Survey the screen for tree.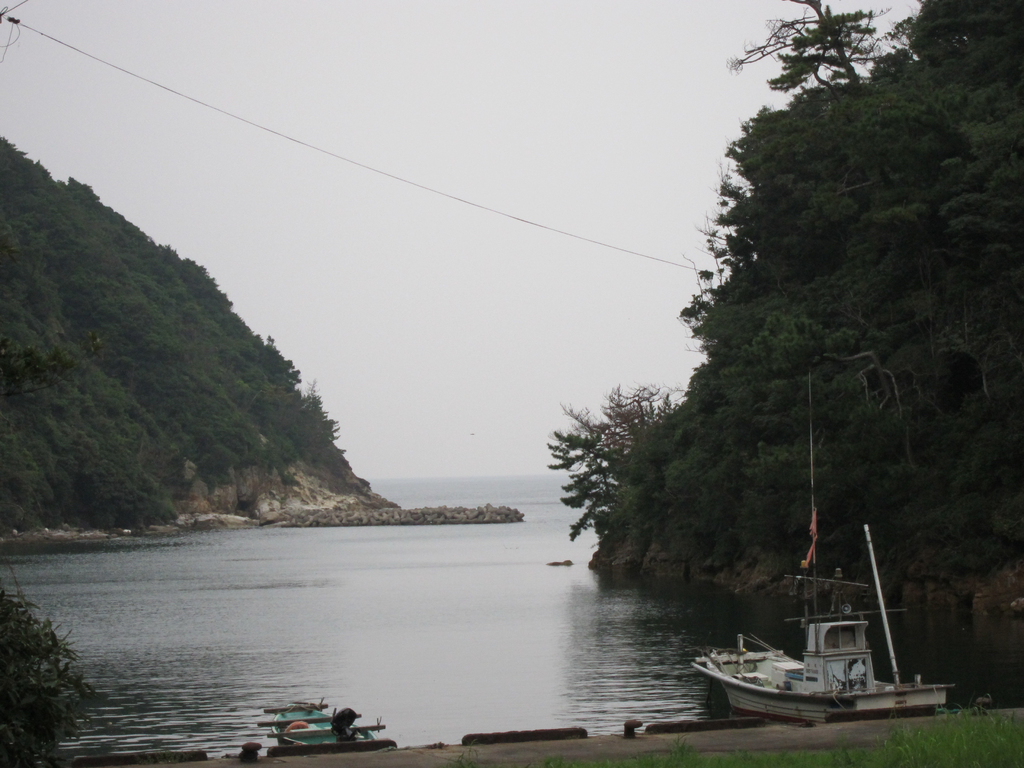
Survey found: bbox=(729, 0, 893, 84).
